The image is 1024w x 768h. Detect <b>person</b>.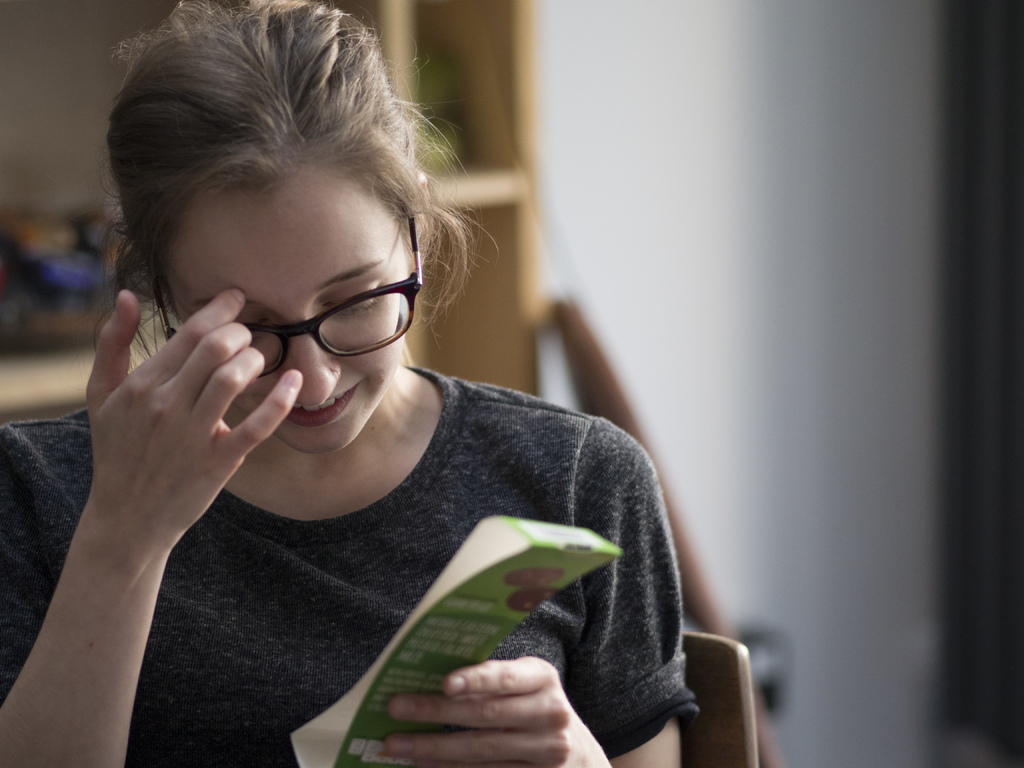
Detection: region(0, 0, 693, 766).
